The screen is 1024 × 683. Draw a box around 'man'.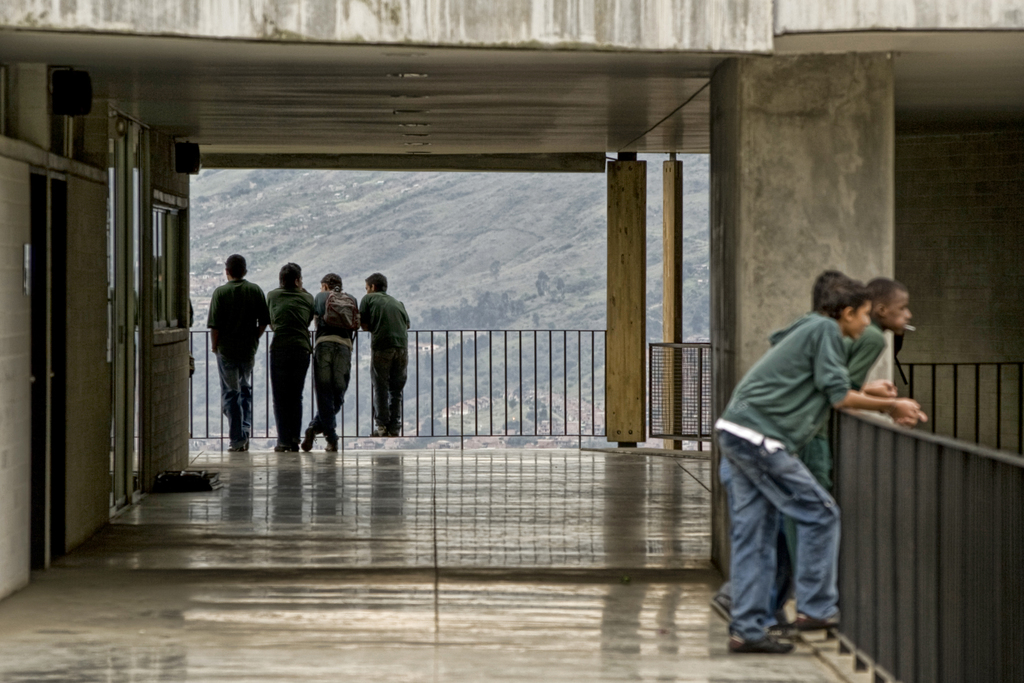
pyautogui.locateOnScreen(299, 274, 359, 452).
